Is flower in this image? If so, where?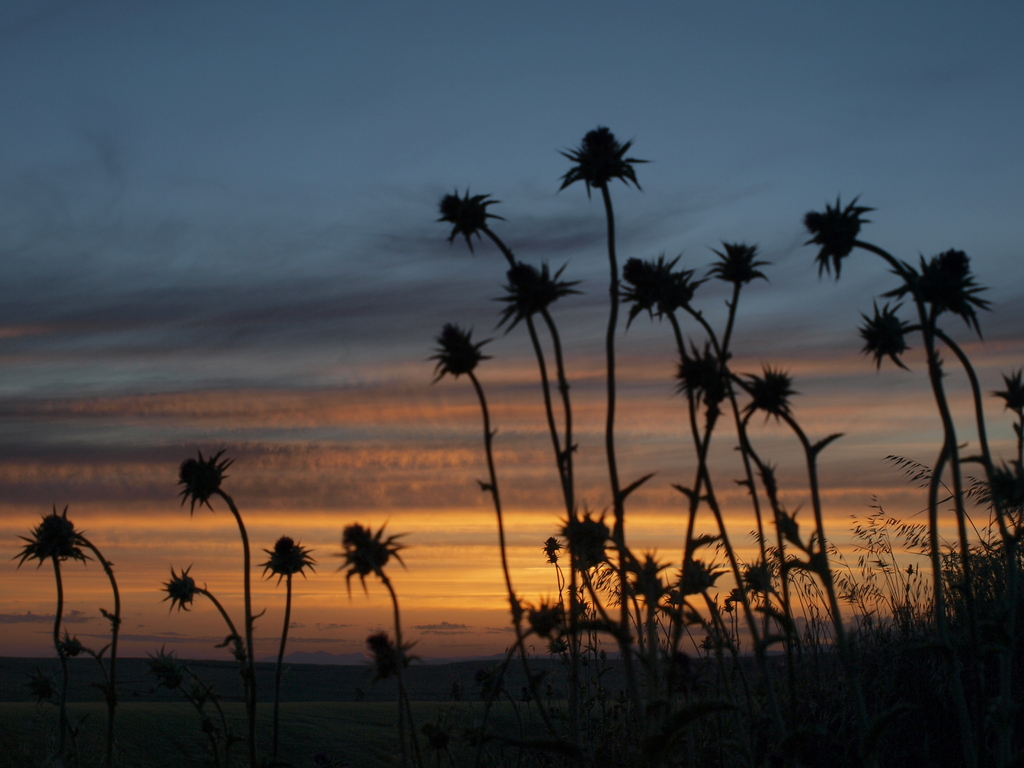
Yes, at bbox=[555, 122, 655, 198].
